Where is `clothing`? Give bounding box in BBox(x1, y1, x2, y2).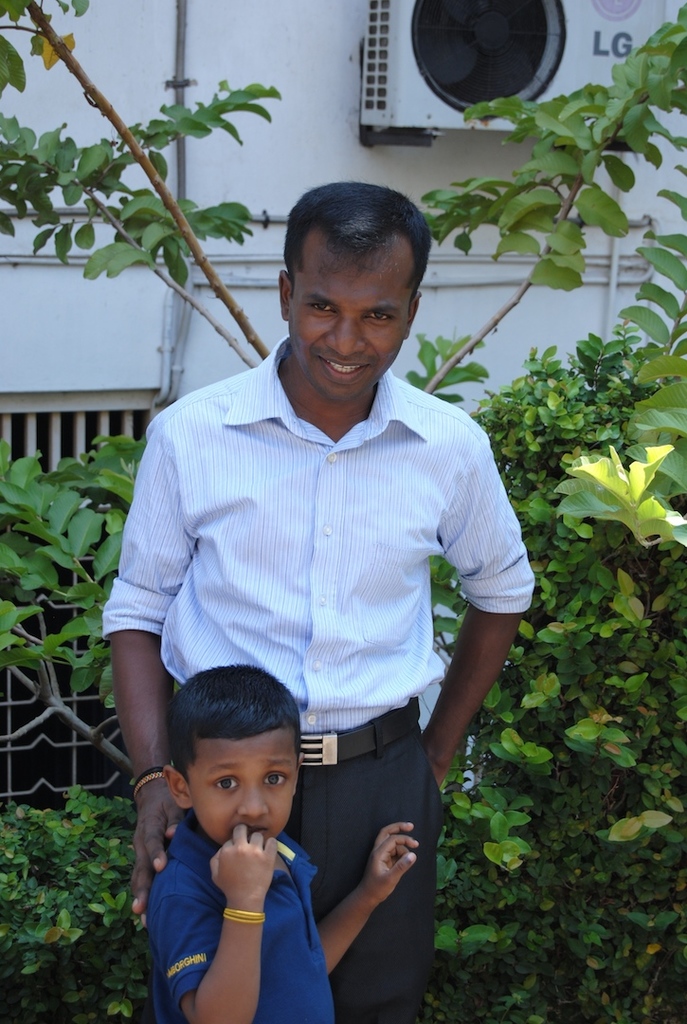
BBox(146, 787, 348, 1012).
